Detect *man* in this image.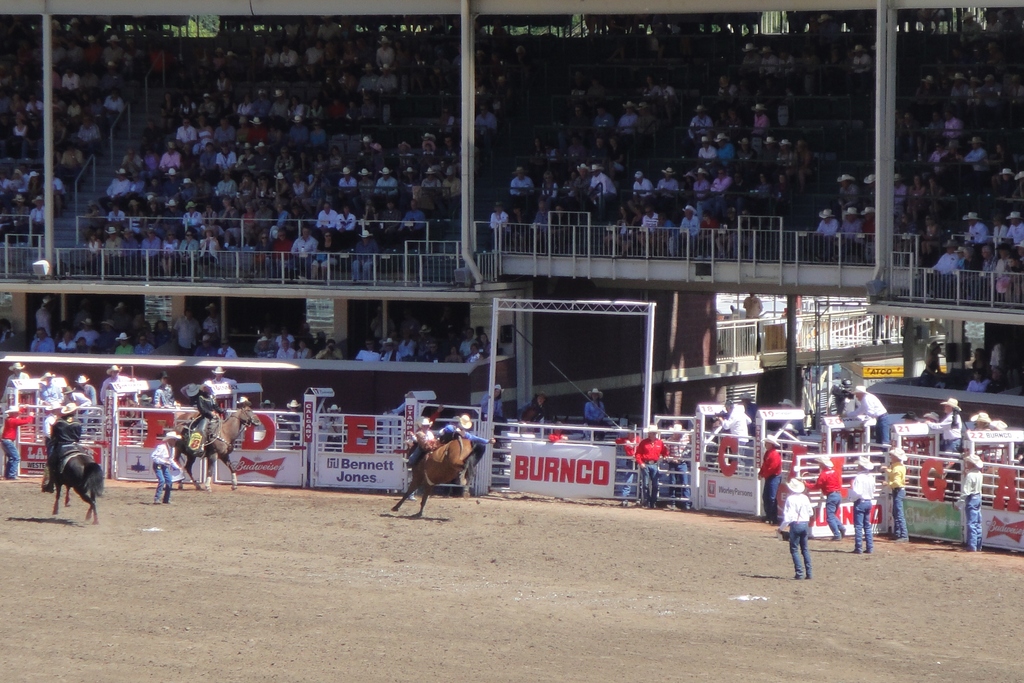
Detection: pyautogui.locateOnScreen(659, 165, 677, 197).
